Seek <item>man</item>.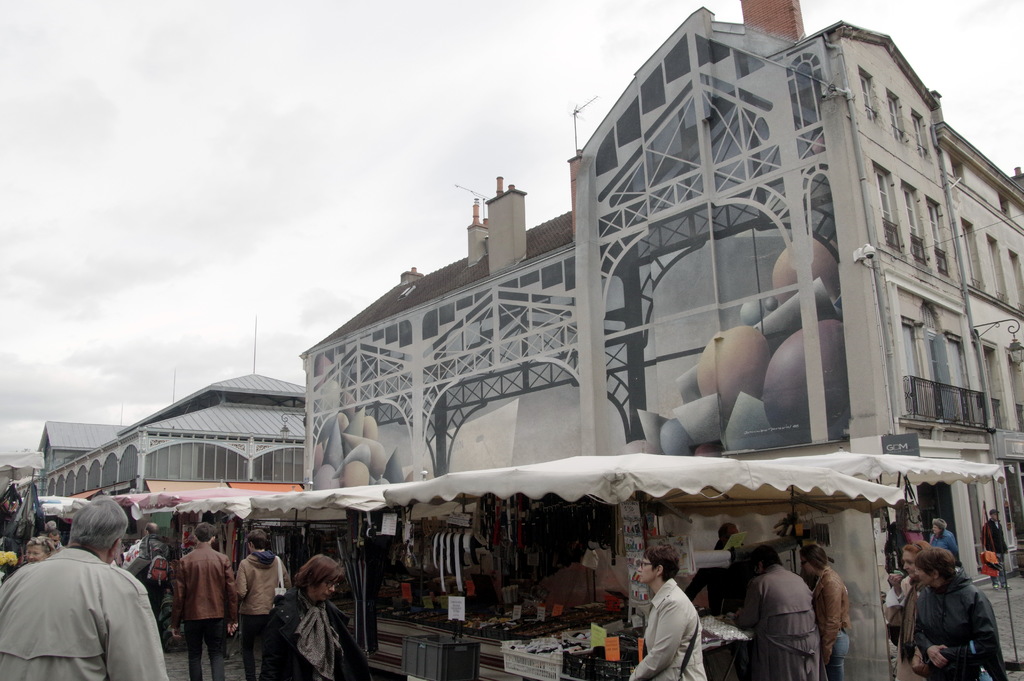
[x1=234, y1=529, x2=294, y2=680].
